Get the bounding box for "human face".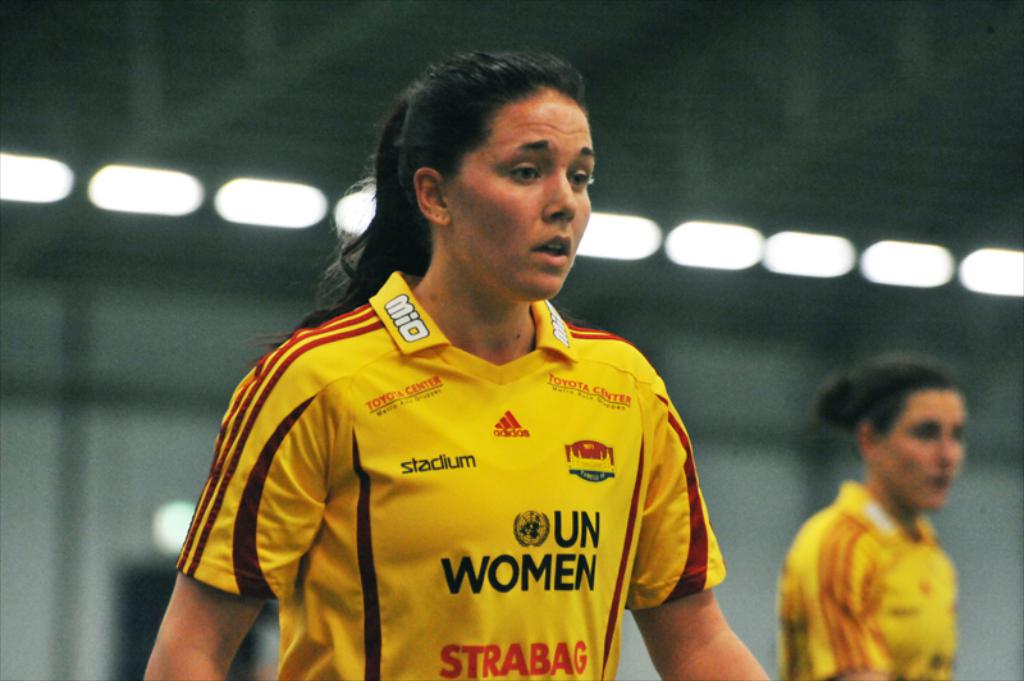
[left=444, top=96, right=594, bottom=301].
